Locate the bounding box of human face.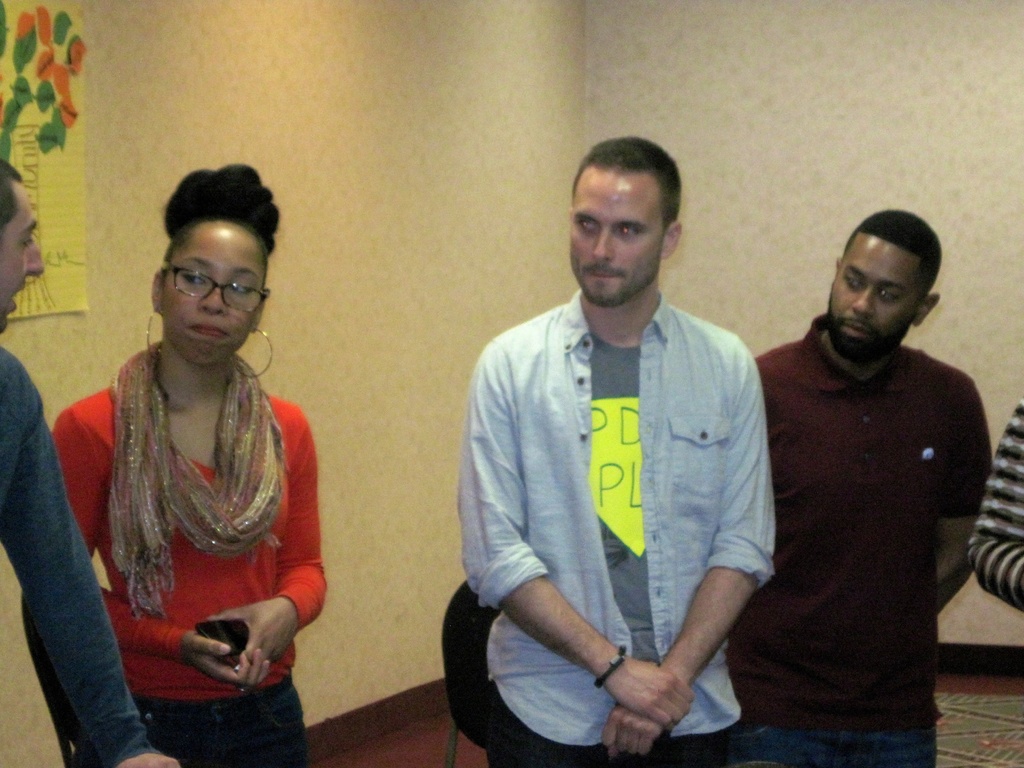
Bounding box: box(0, 182, 44, 335).
